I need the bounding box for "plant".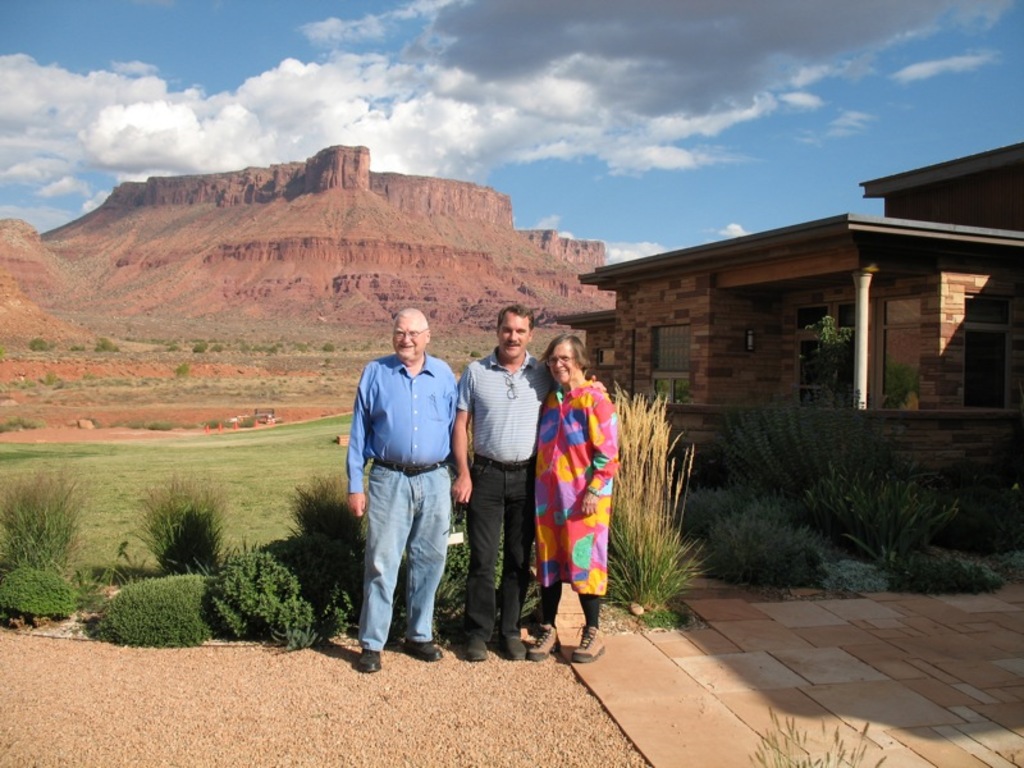
Here it is: x1=0 y1=451 x2=104 y2=568.
